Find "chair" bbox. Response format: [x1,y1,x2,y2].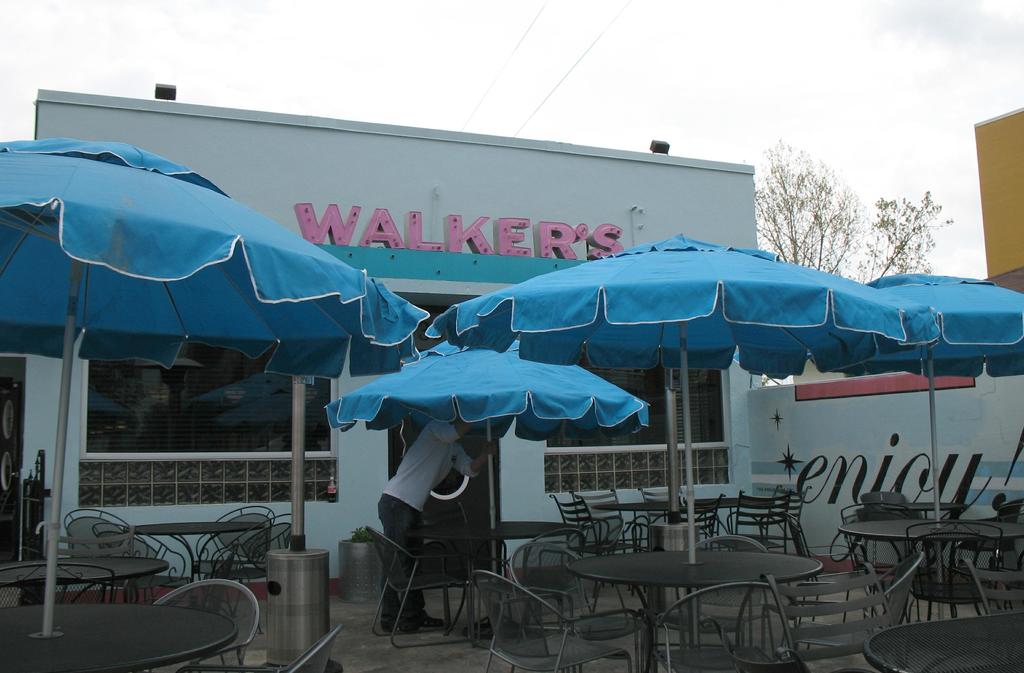
[60,510,138,605].
